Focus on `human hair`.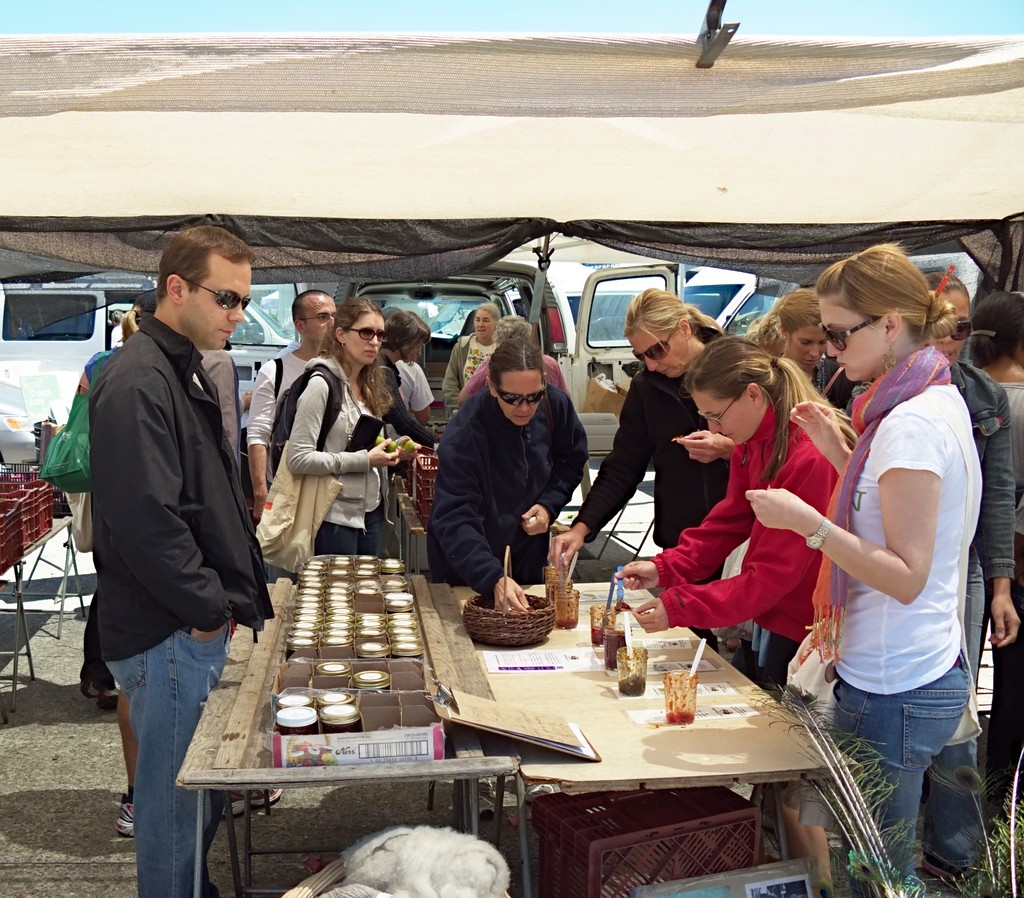
Focused at bbox=(777, 292, 823, 332).
